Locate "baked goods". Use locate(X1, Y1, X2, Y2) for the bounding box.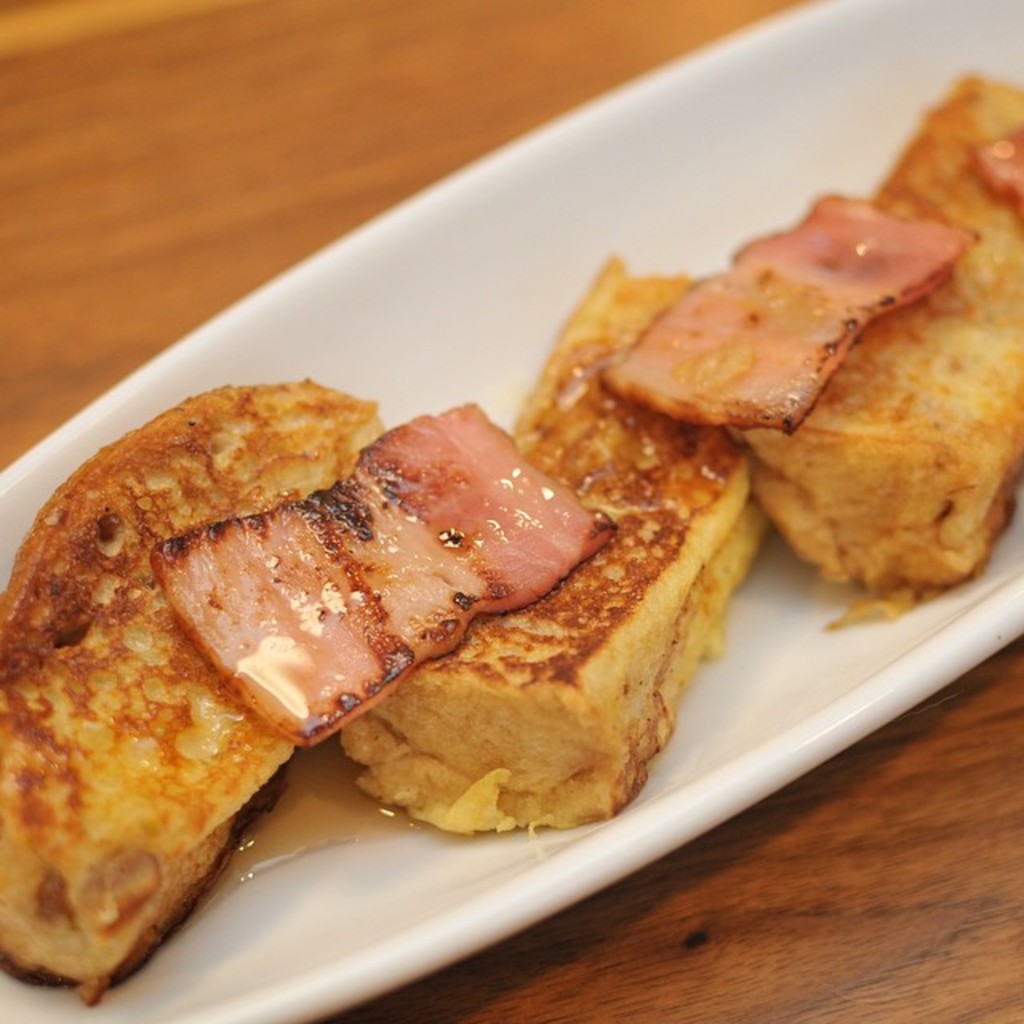
locate(722, 82, 1022, 626).
